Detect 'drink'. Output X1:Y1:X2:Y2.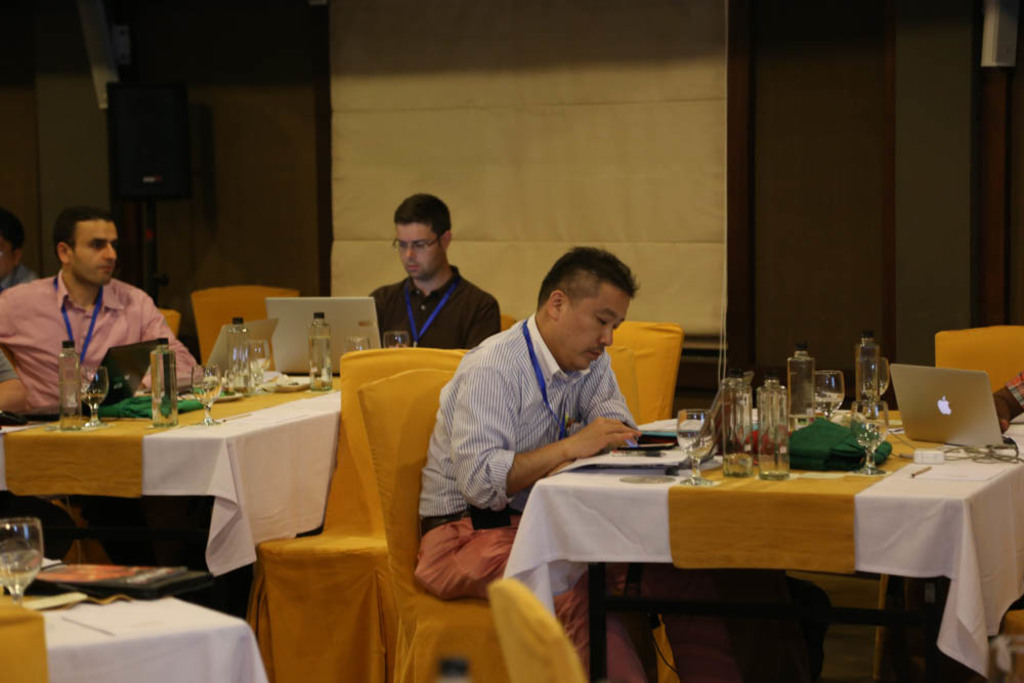
146:330:177:426.
